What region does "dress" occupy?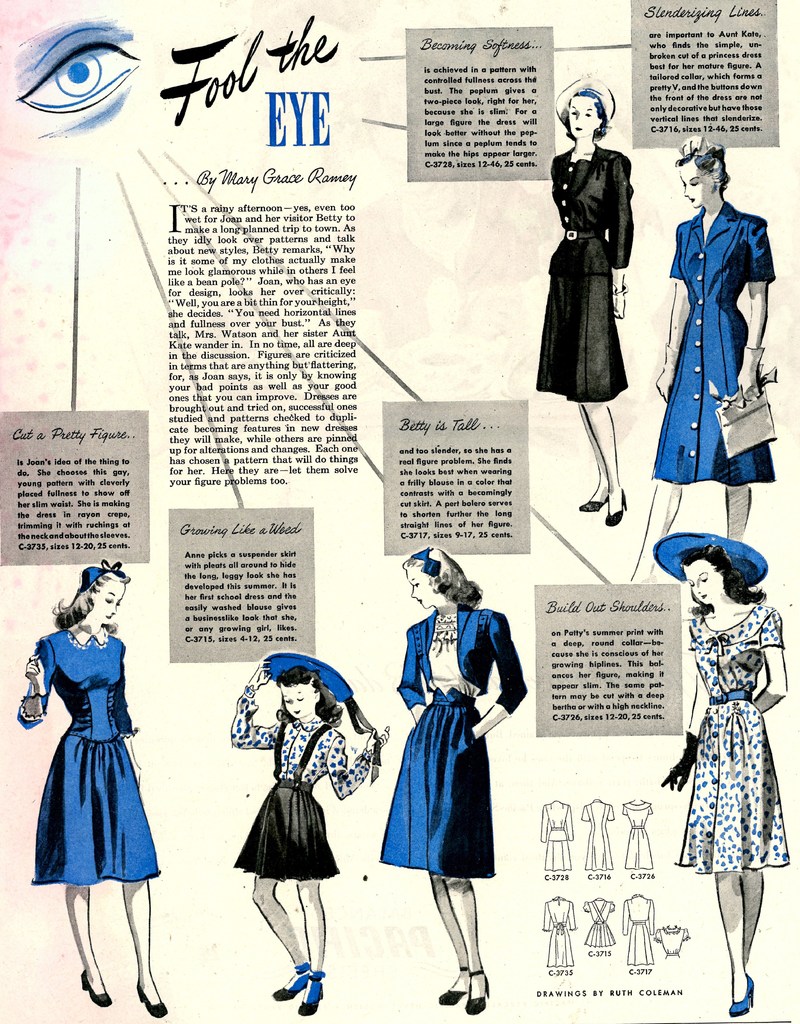
{"left": 581, "top": 897, "right": 614, "bottom": 949}.
